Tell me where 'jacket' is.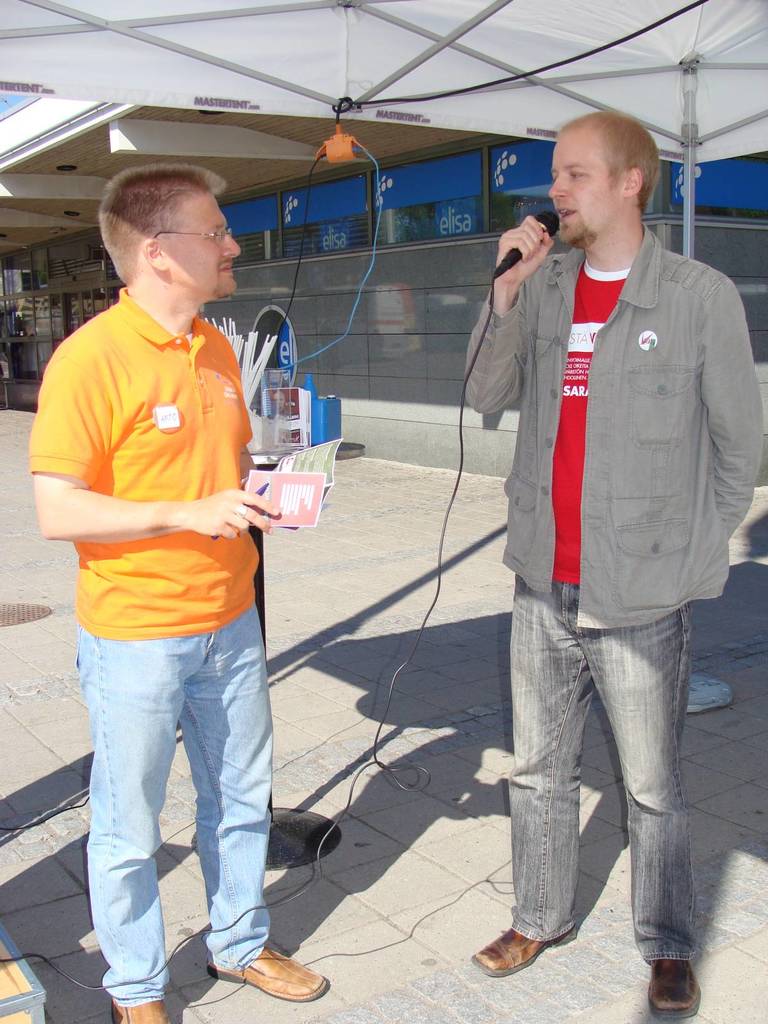
'jacket' is at rect(452, 226, 767, 618).
